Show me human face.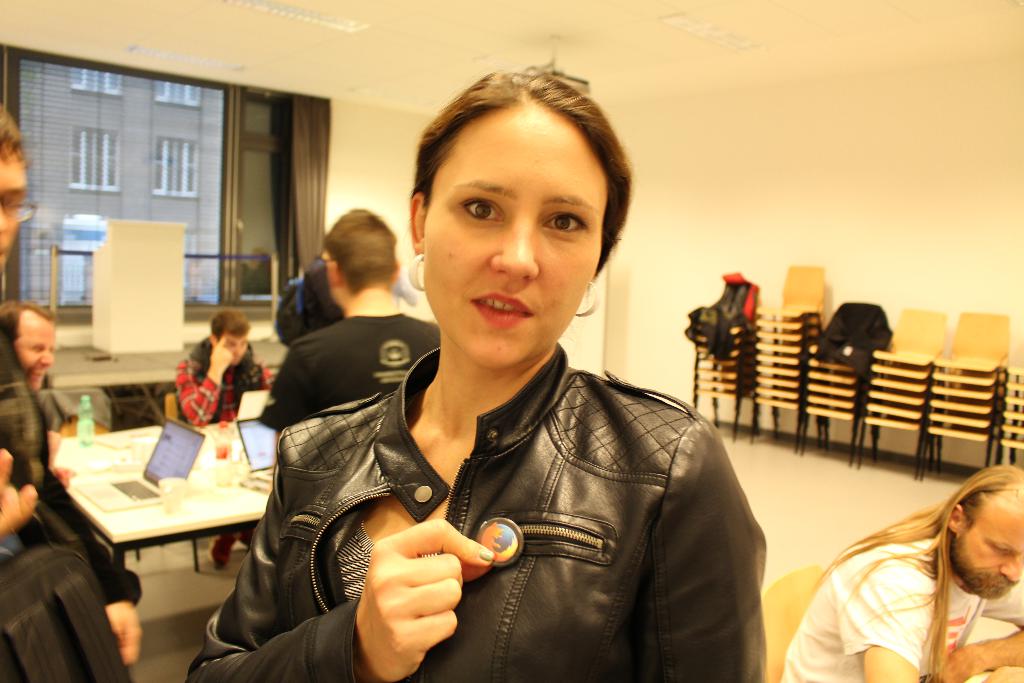
human face is here: {"x1": 422, "y1": 104, "x2": 611, "y2": 370}.
